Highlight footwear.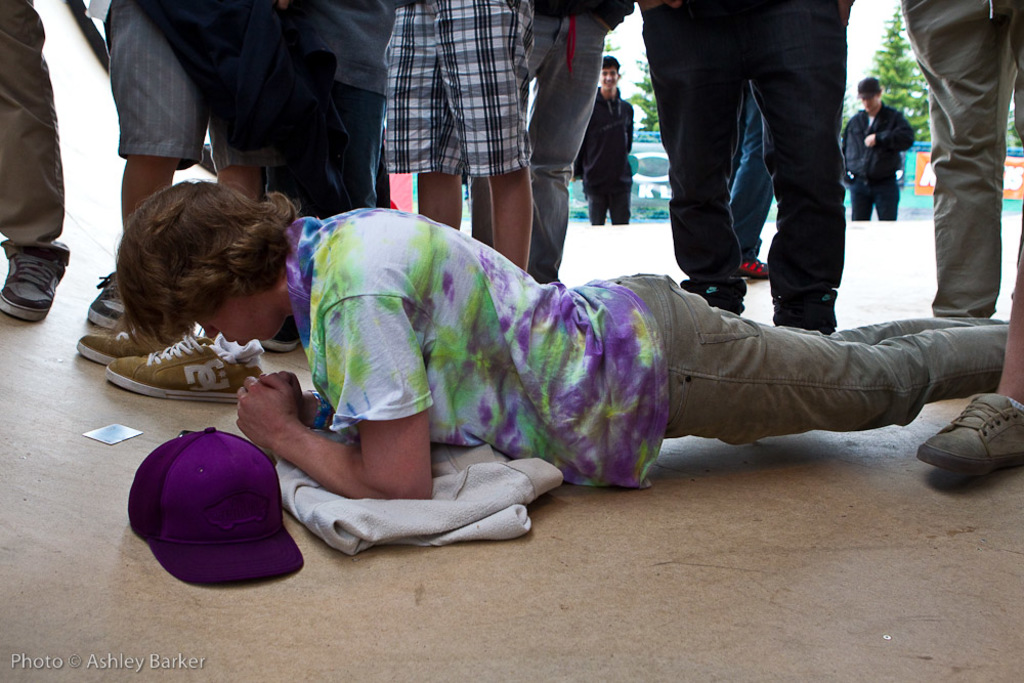
Highlighted region: l=90, t=272, r=139, b=330.
